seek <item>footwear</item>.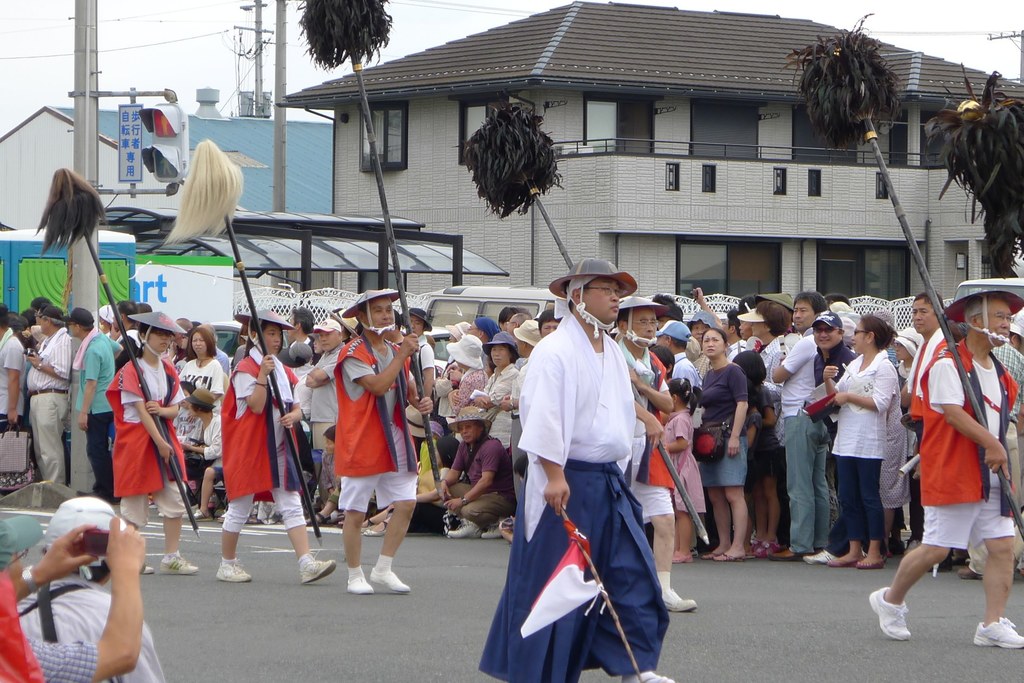
bbox=(346, 571, 372, 596).
